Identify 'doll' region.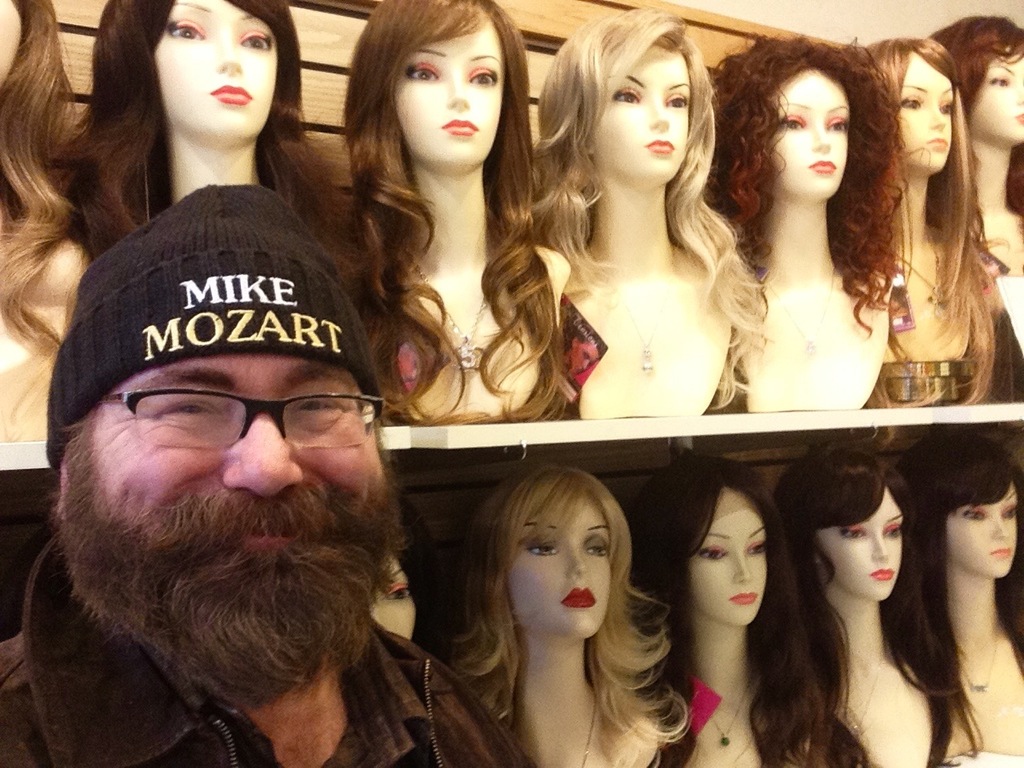
Region: (x1=422, y1=472, x2=688, y2=767).
